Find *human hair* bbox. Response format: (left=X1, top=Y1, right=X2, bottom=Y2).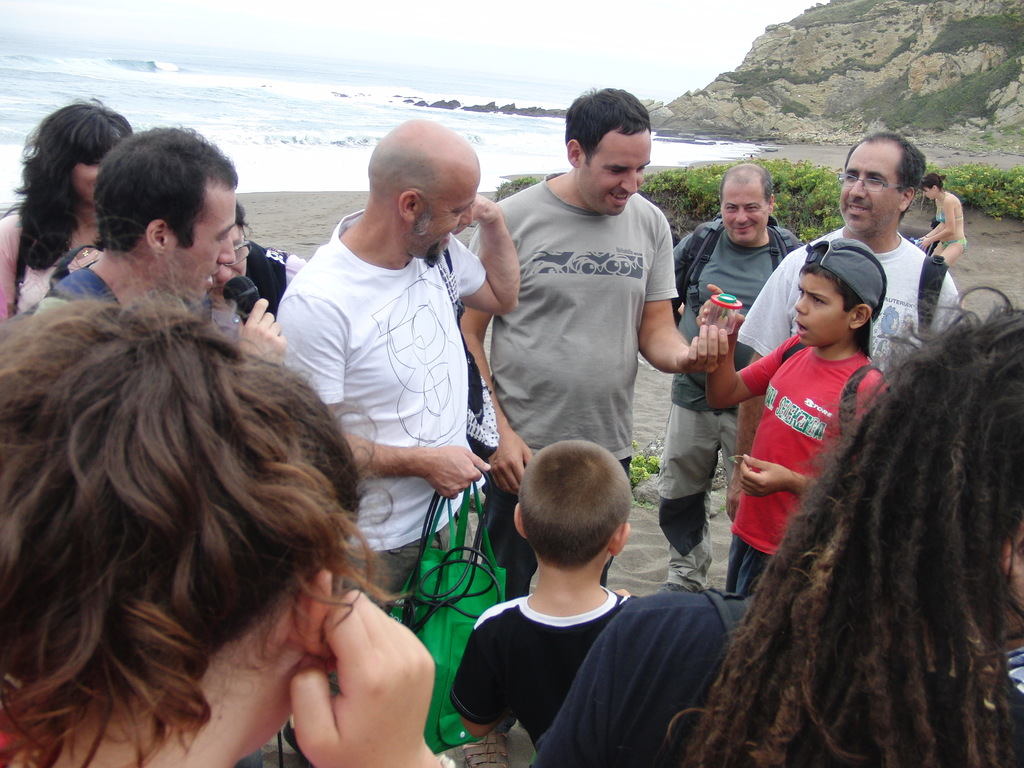
(left=799, top=246, right=862, bottom=315).
